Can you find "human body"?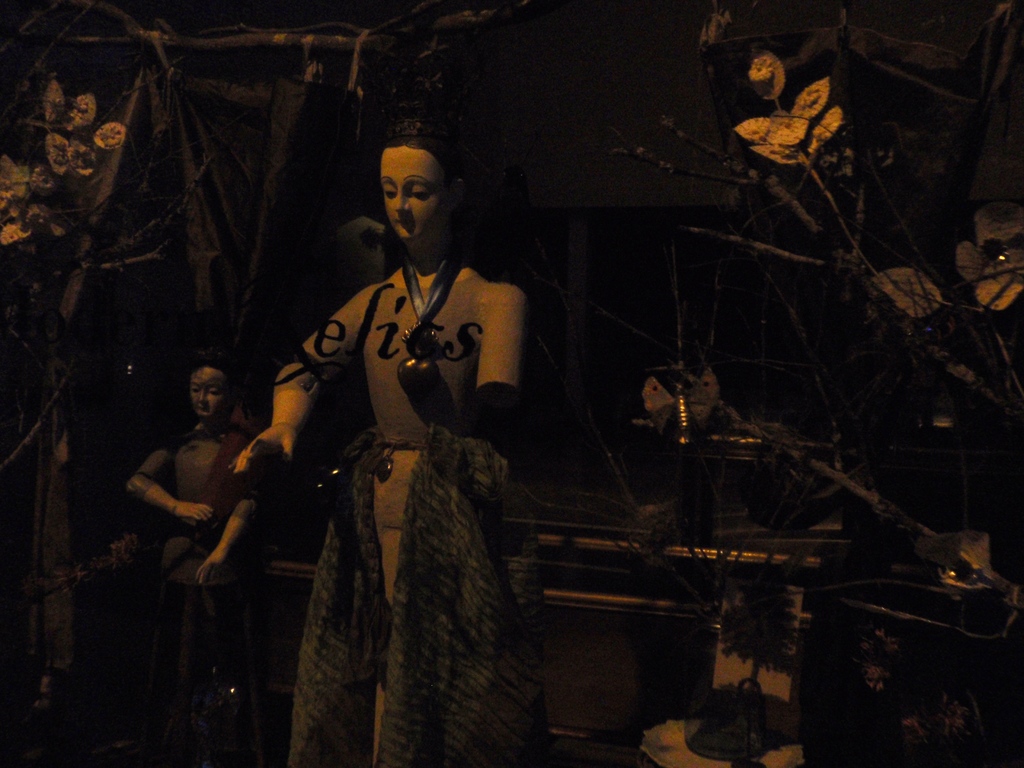
Yes, bounding box: 125 368 294 586.
